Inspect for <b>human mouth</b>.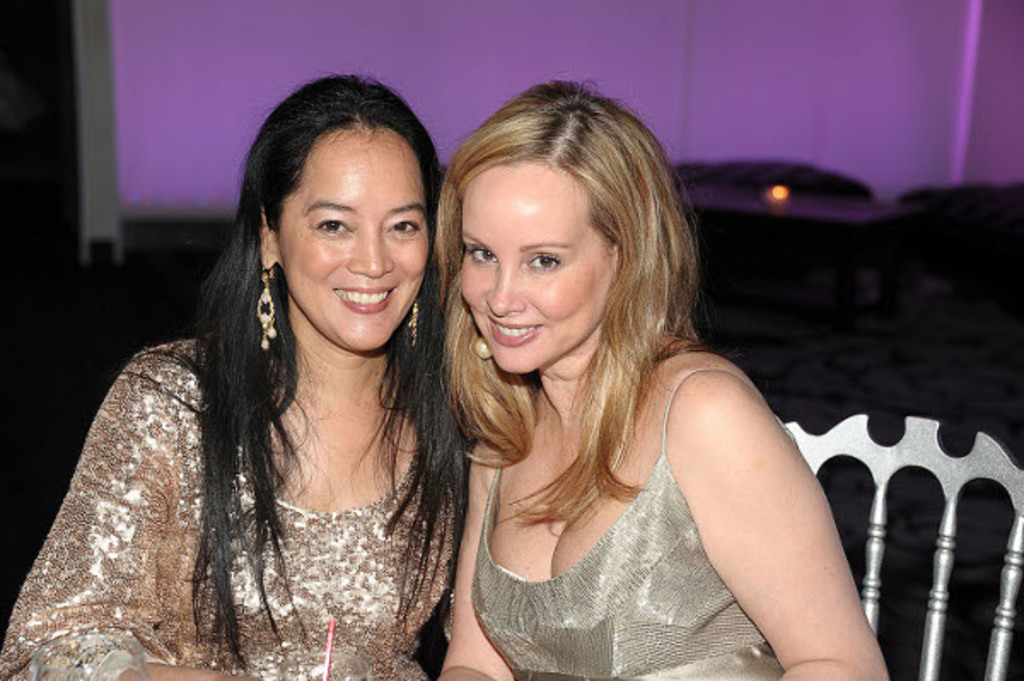
Inspection: crop(488, 314, 546, 350).
